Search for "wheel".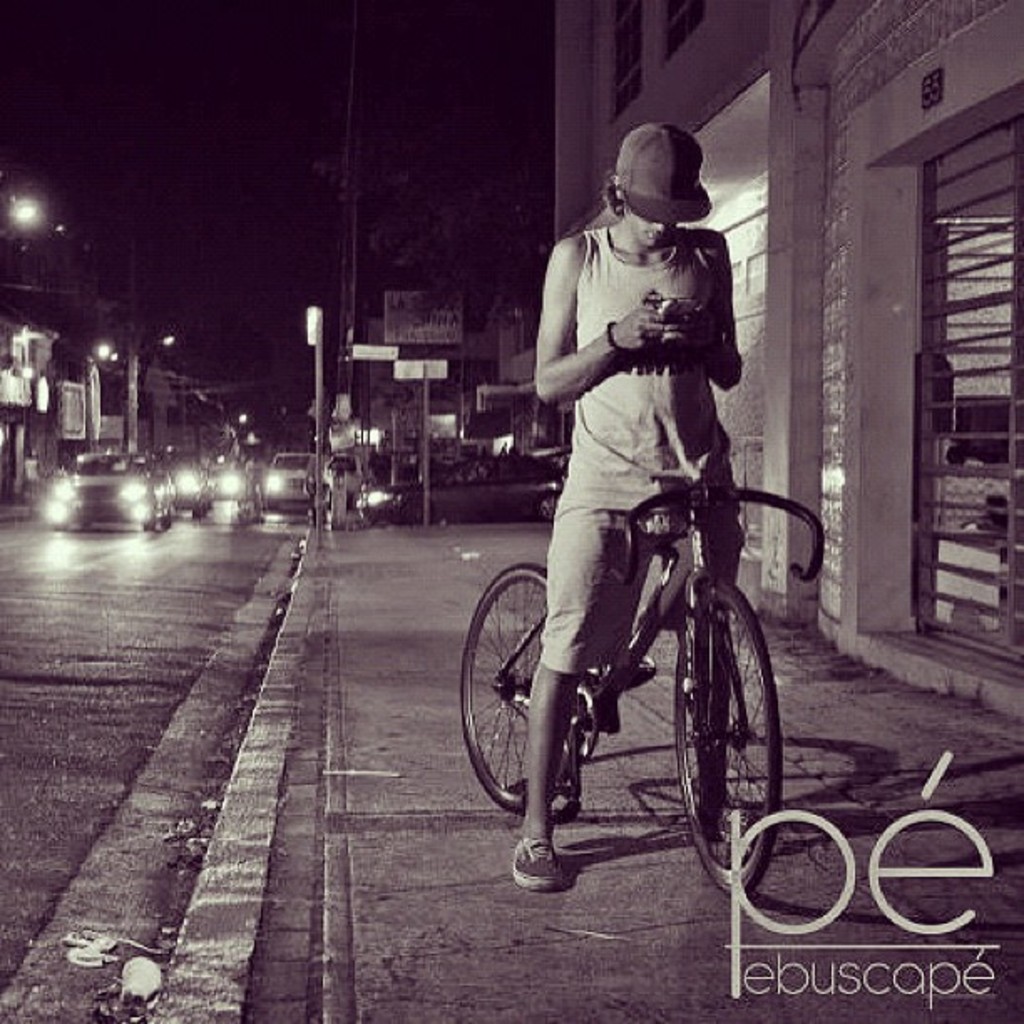
Found at bbox(455, 561, 582, 813).
